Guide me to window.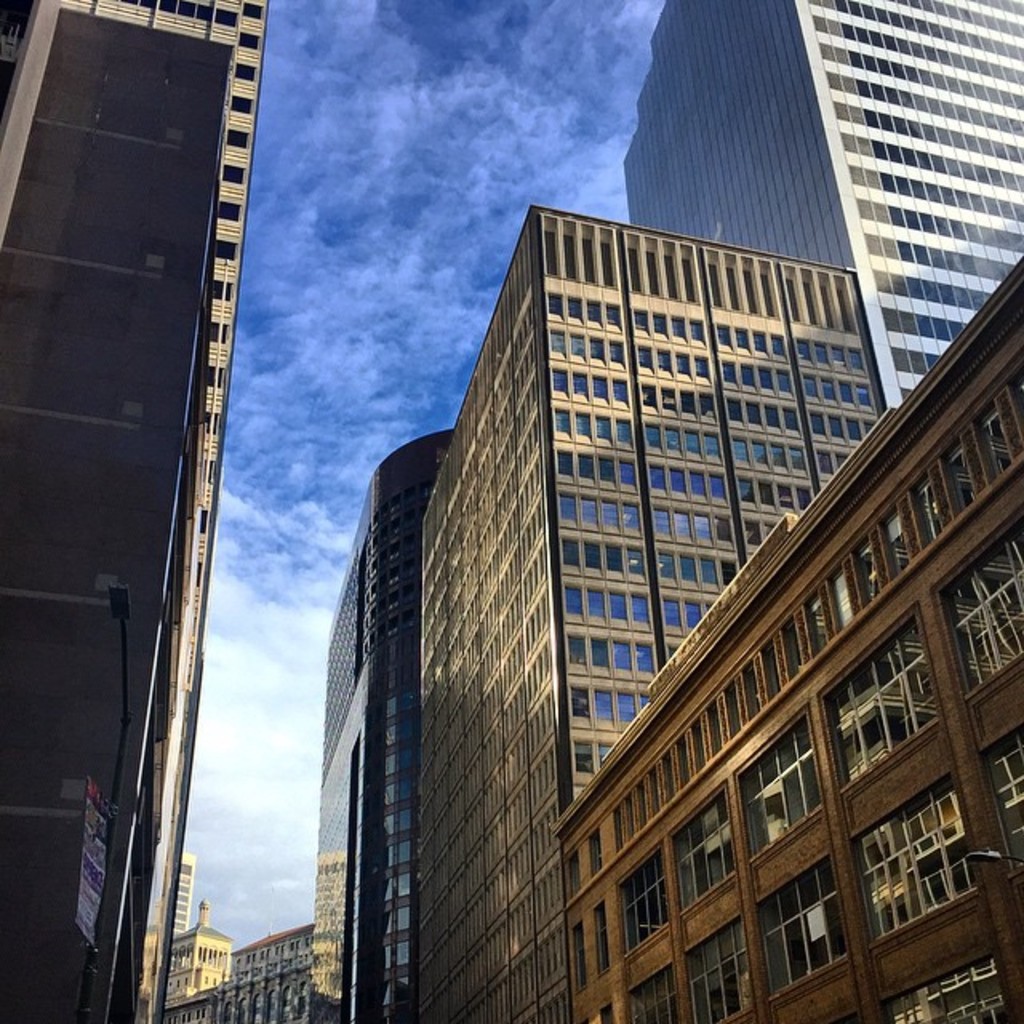
Guidance: <box>926,496,1022,707</box>.
